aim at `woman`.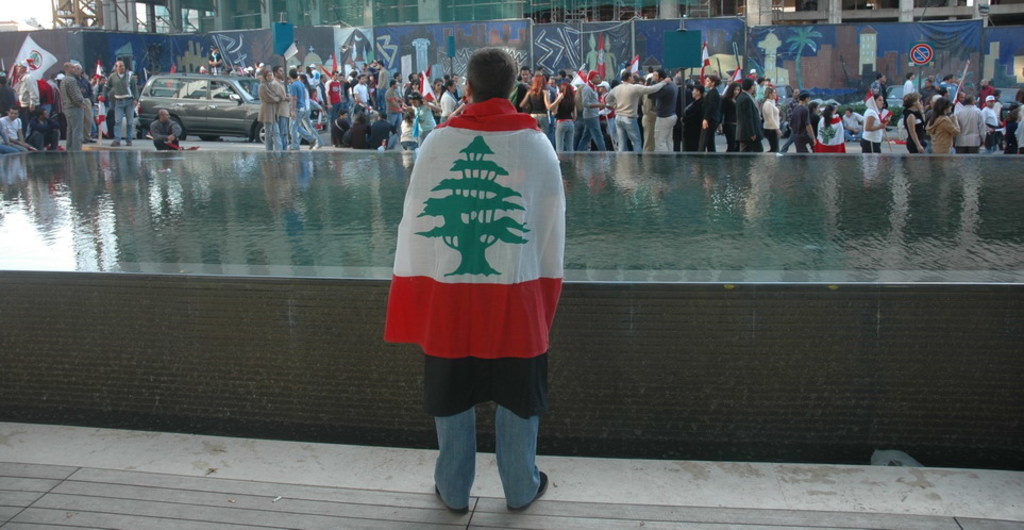
Aimed at 258,69,286,150.
